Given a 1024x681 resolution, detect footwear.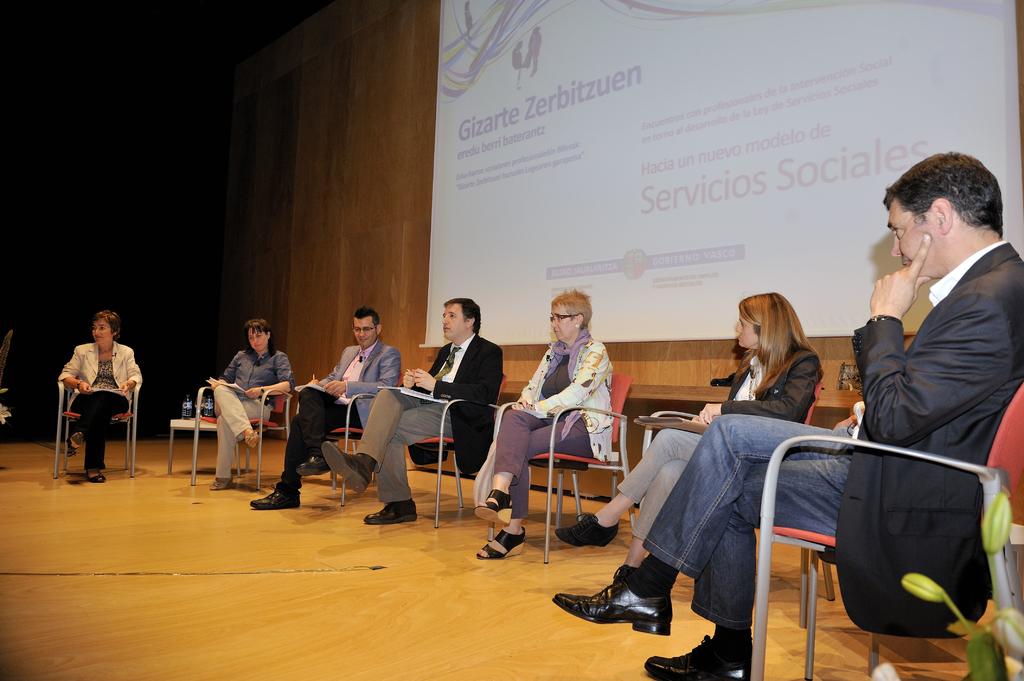
(566,577,680,648).
